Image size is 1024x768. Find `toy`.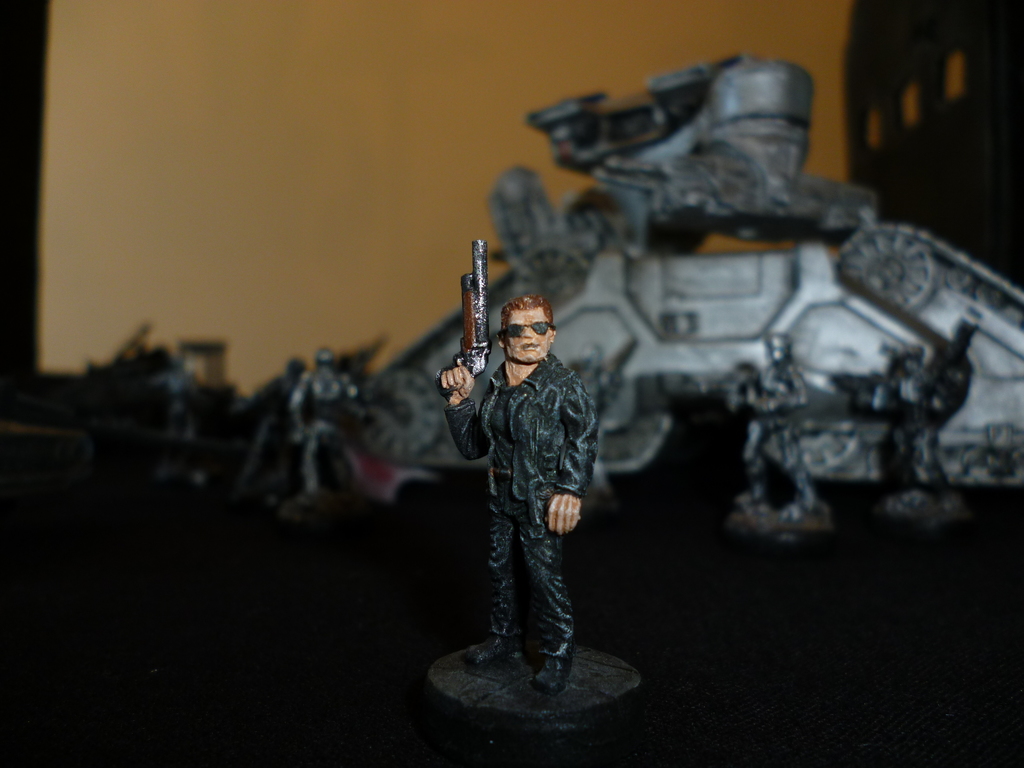
[x1=435, y1=230, x2=610, y2=693].
